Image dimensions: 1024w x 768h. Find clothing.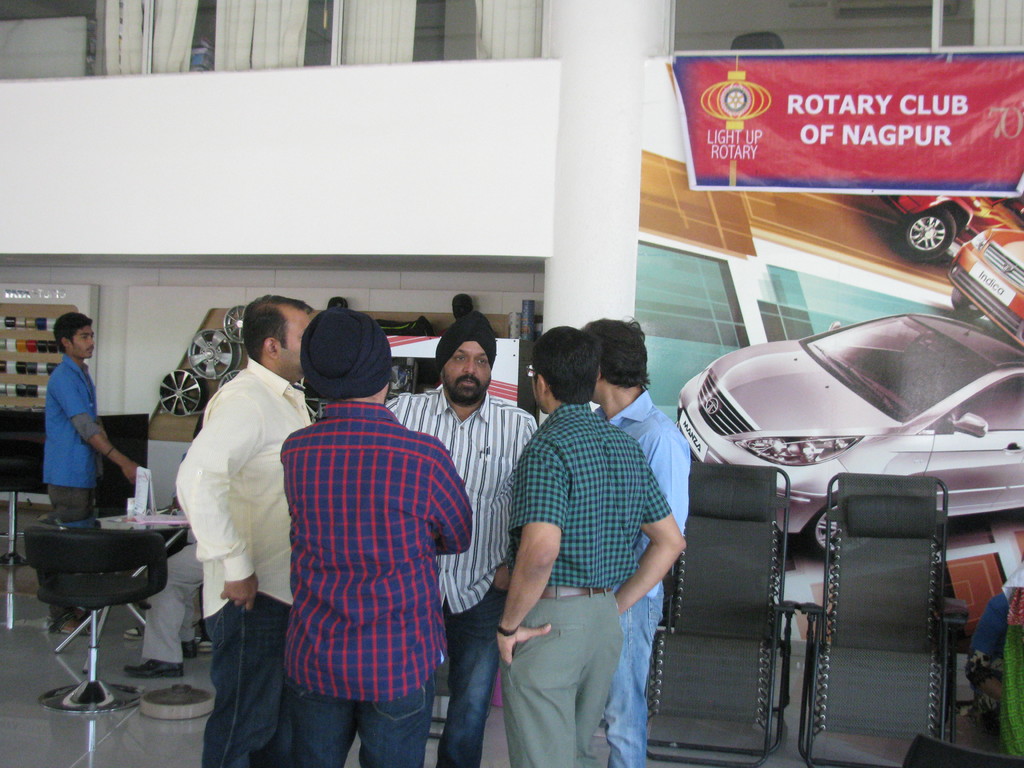
select_region(499, 402, 670, 767).
